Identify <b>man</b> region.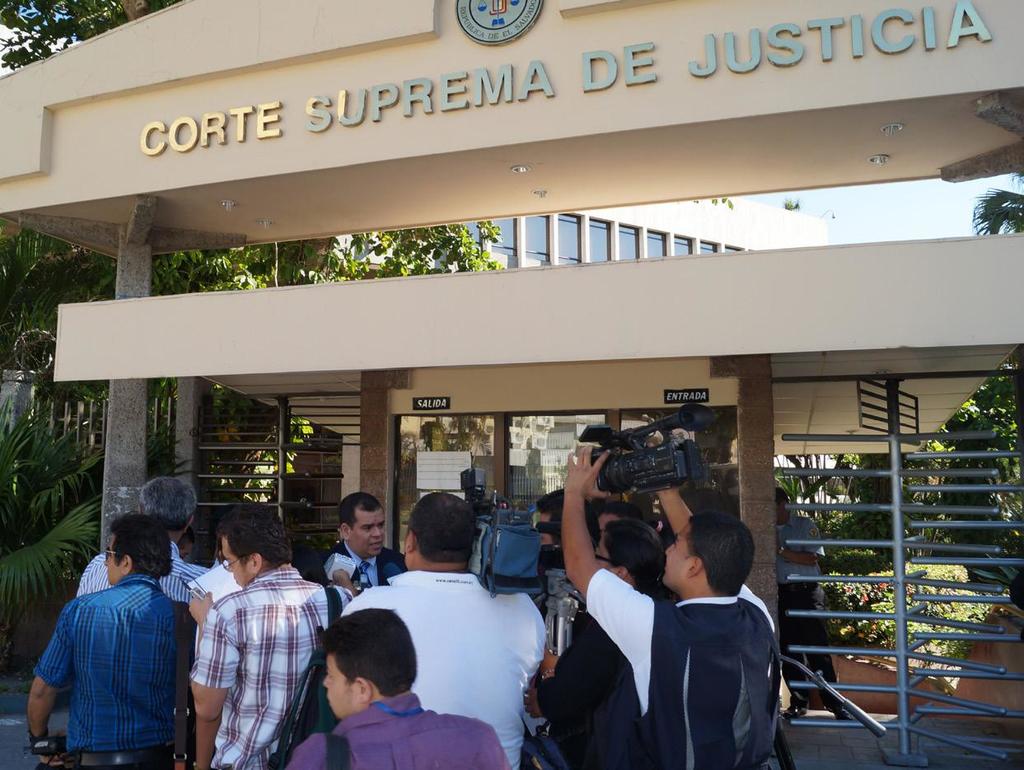
Region: <bbox>190, 499, 353, 769</bbox>.
